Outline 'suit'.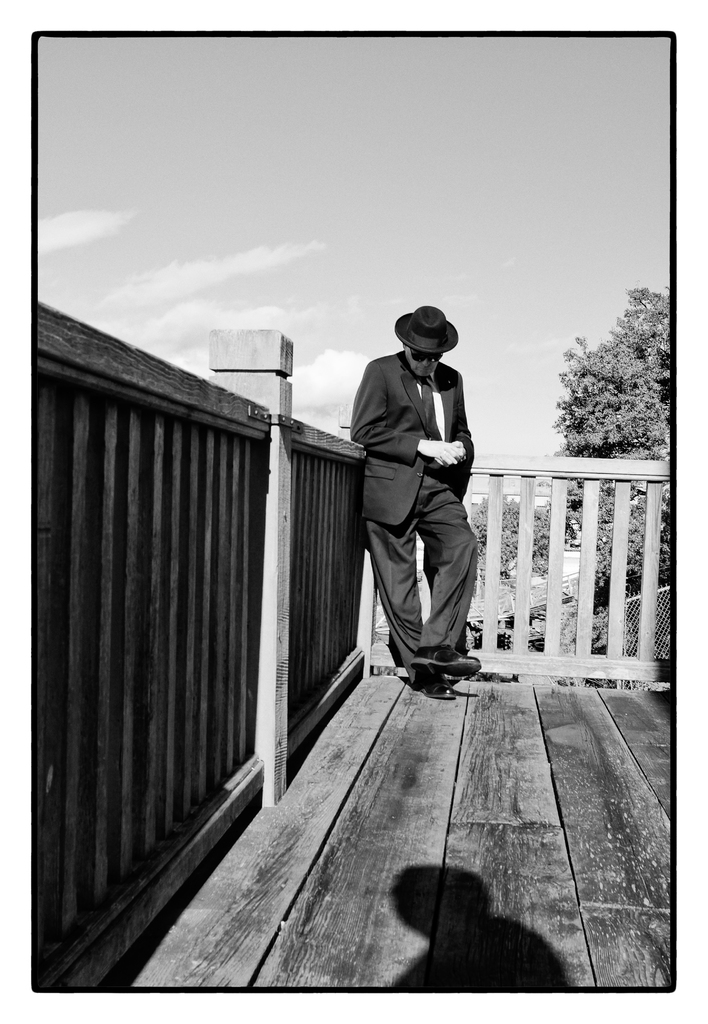
Outline: select_region(352, 352, 477, 685).
